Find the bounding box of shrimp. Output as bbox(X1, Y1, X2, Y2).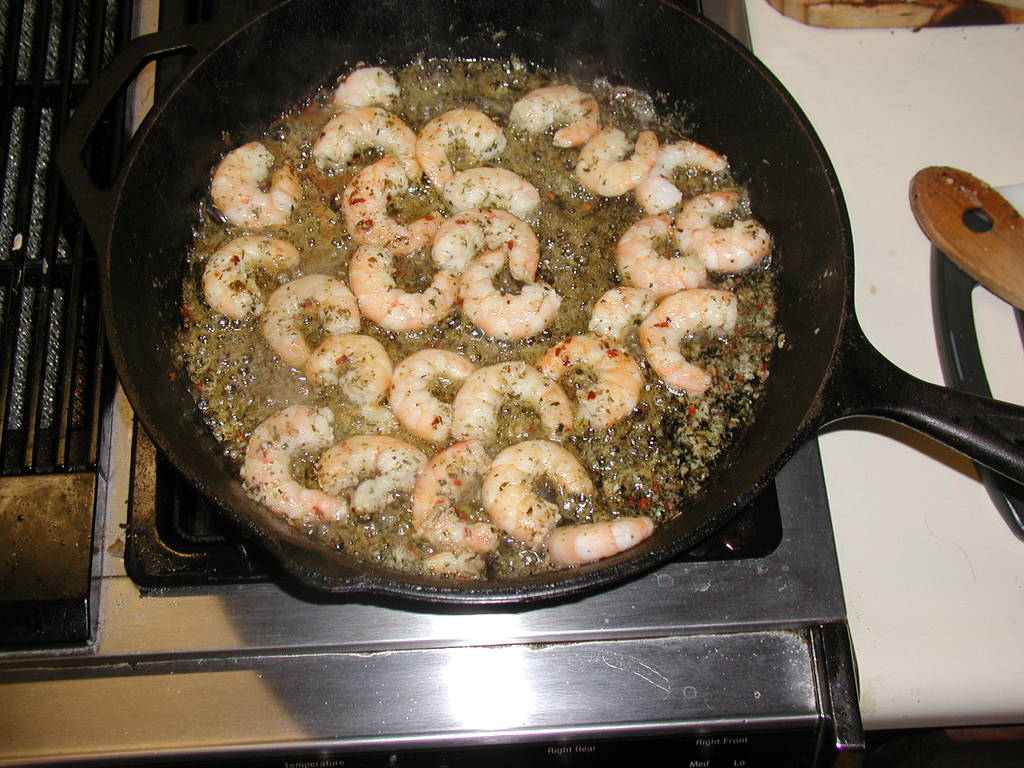
bbox(577, 126, 658, 196).
